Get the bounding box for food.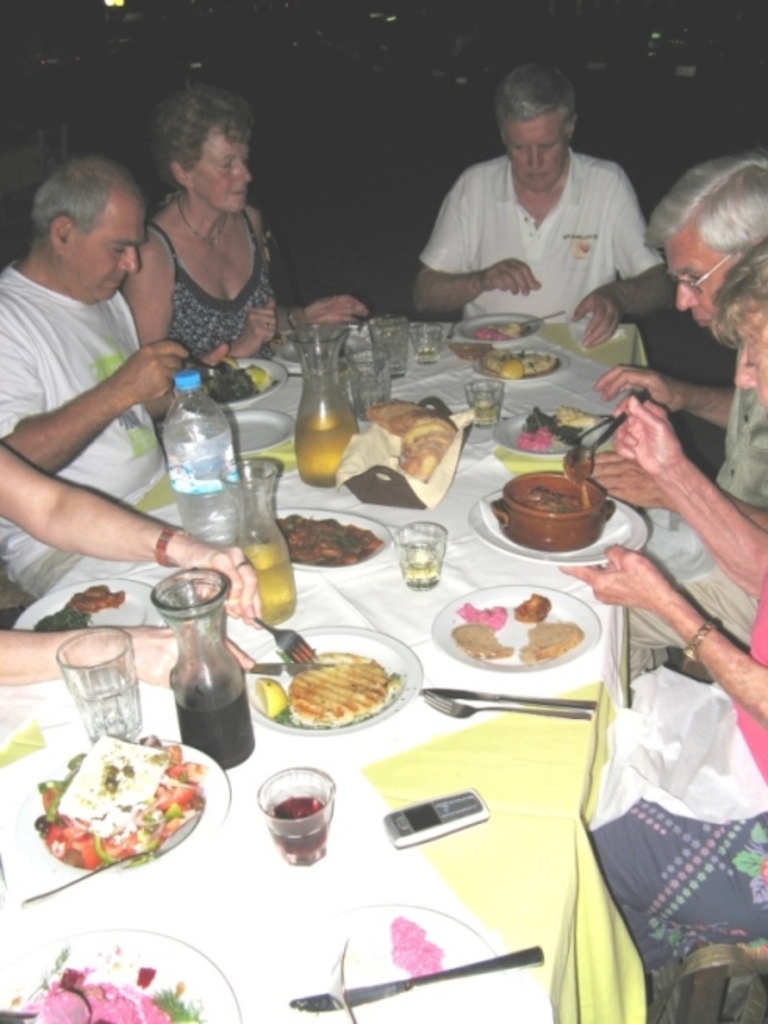
{"x1": 386, "y1": 910, "x2": 444, "y2": 979}.
